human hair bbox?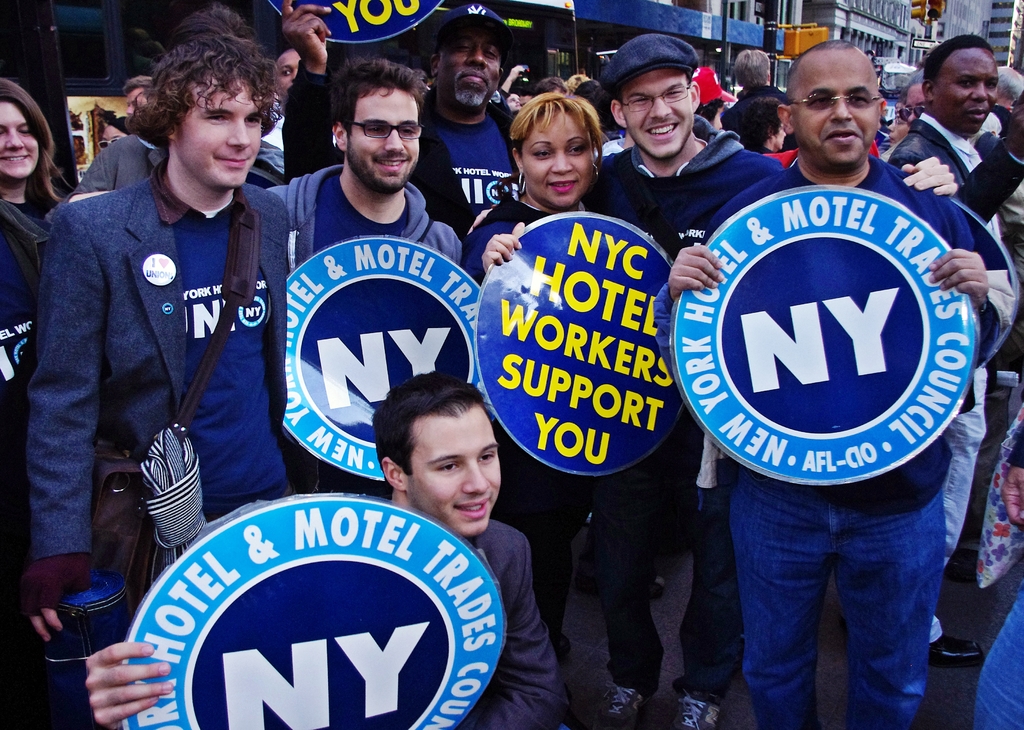
<box>924,31,991,81</box>
